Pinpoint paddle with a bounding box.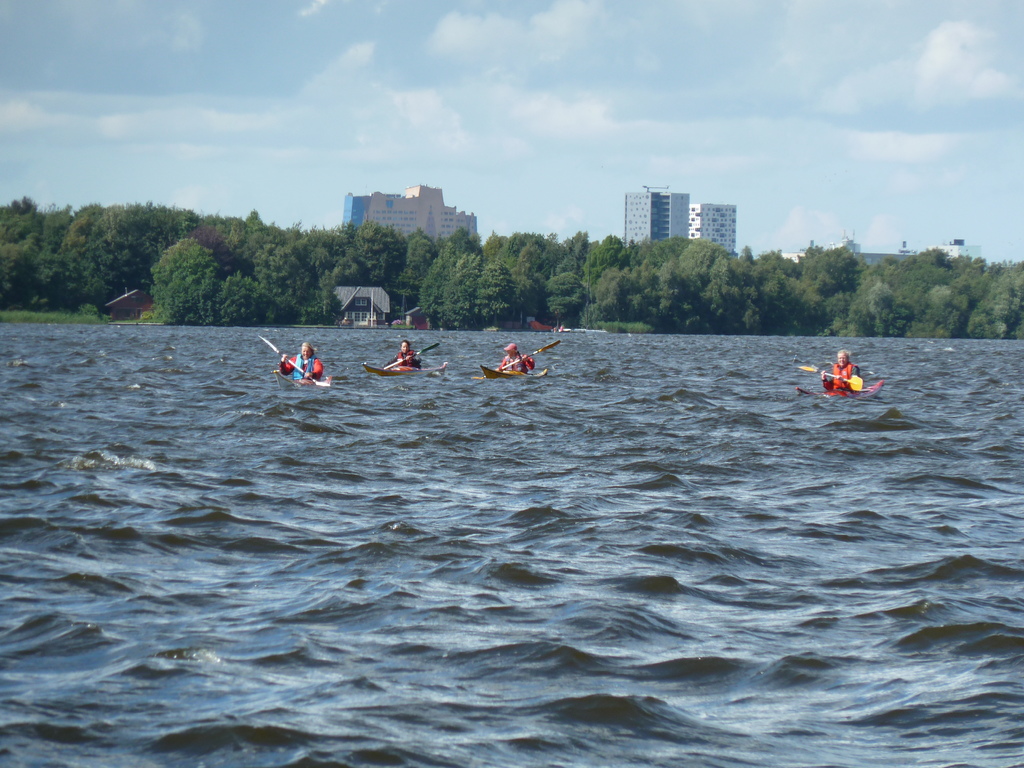
pyautogui.locateOnScreen(481, 340, 559, 380).
